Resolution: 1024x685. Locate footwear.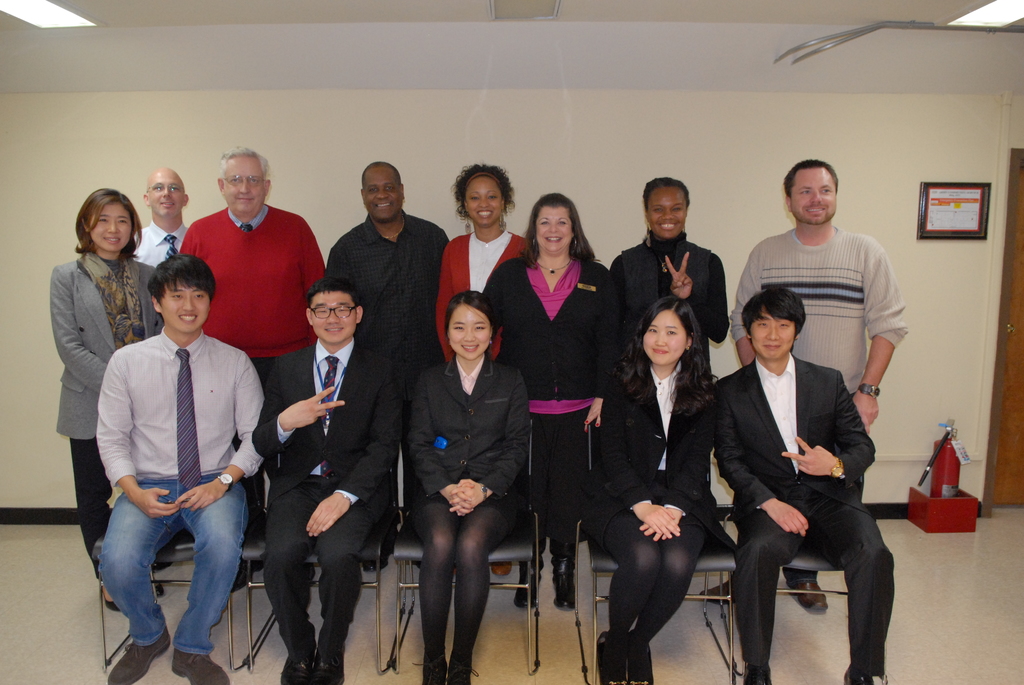
(442,662,479,684).
